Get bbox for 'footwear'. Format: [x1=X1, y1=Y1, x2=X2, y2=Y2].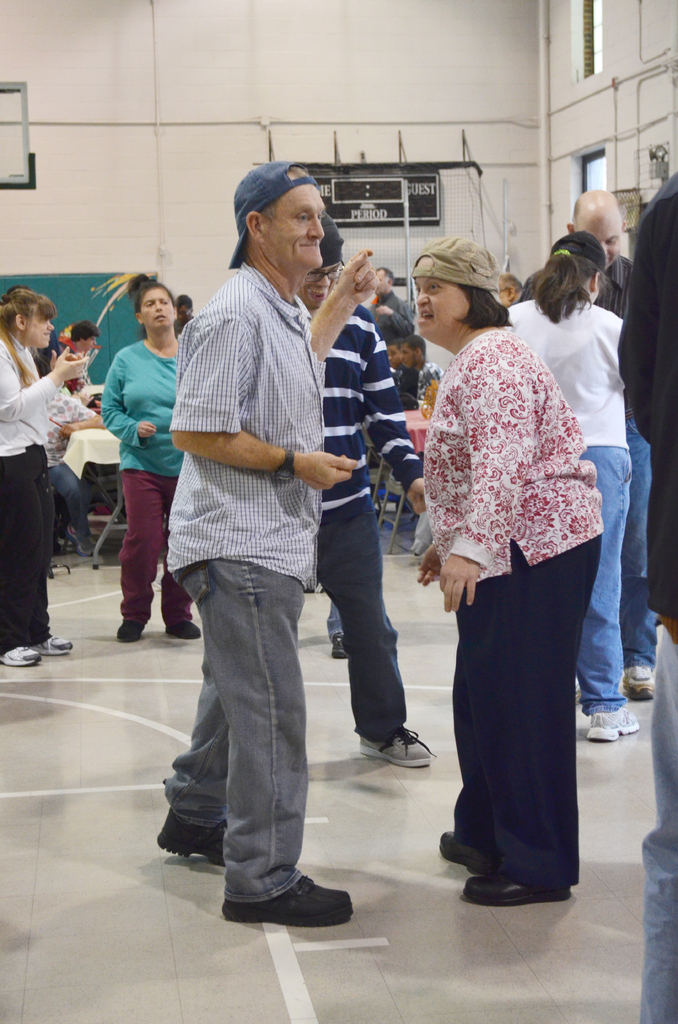
[x1=239, y1=870, x2=348, y2=926].
